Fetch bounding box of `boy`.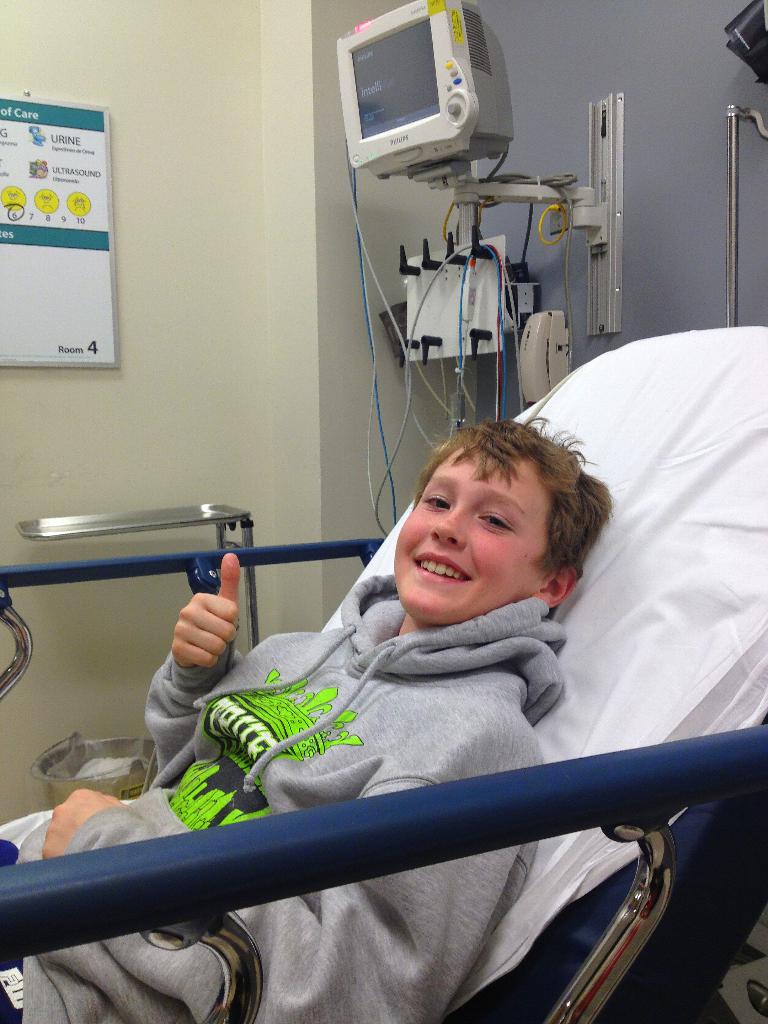
Bbox: (0,412,612,1019).
